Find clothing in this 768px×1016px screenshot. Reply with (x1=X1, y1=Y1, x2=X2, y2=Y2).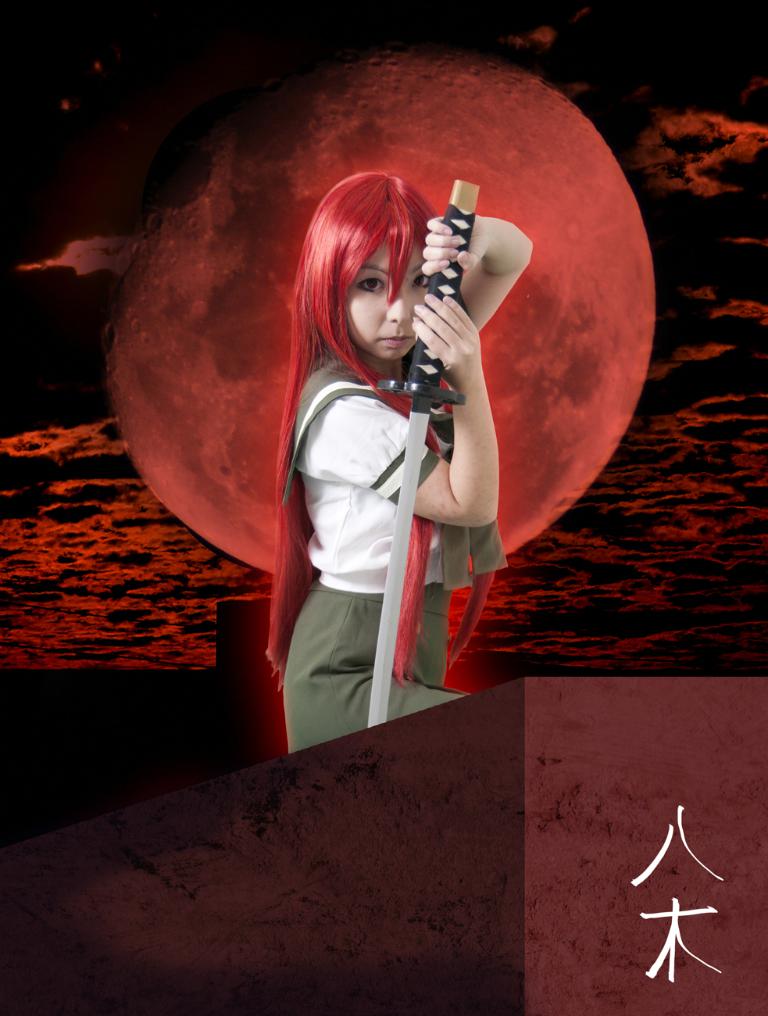
(x1=283, y1=345, x2=508, y2=756).
